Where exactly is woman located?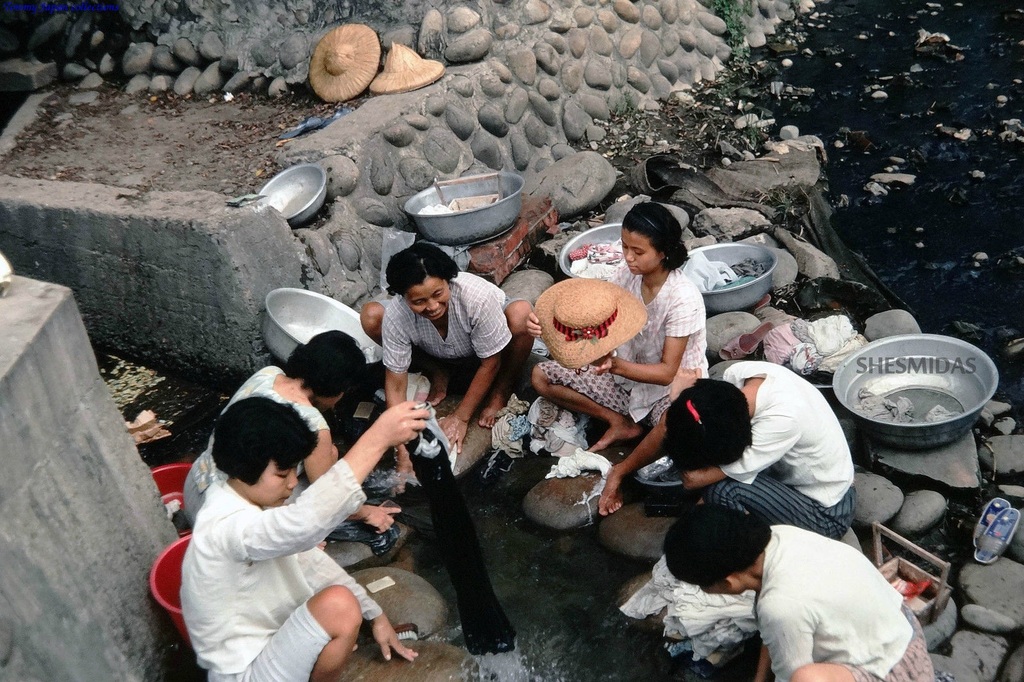
Its bounding box is [180, 326, 400, 544].
